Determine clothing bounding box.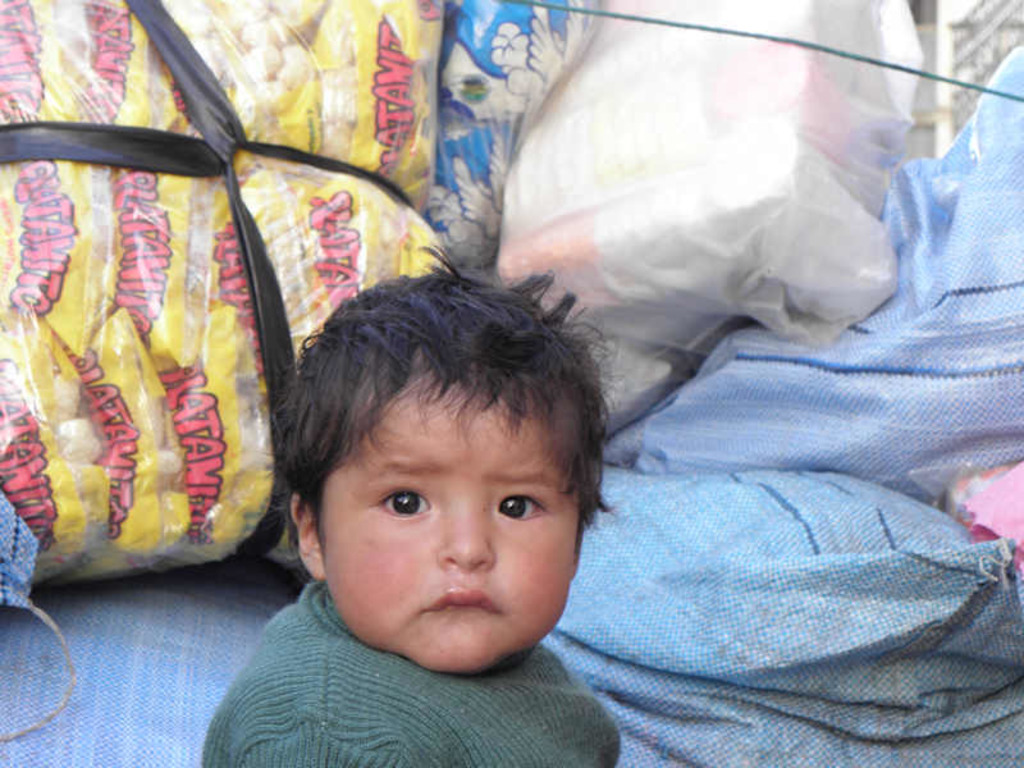
Determined: 197,581,625,759.
